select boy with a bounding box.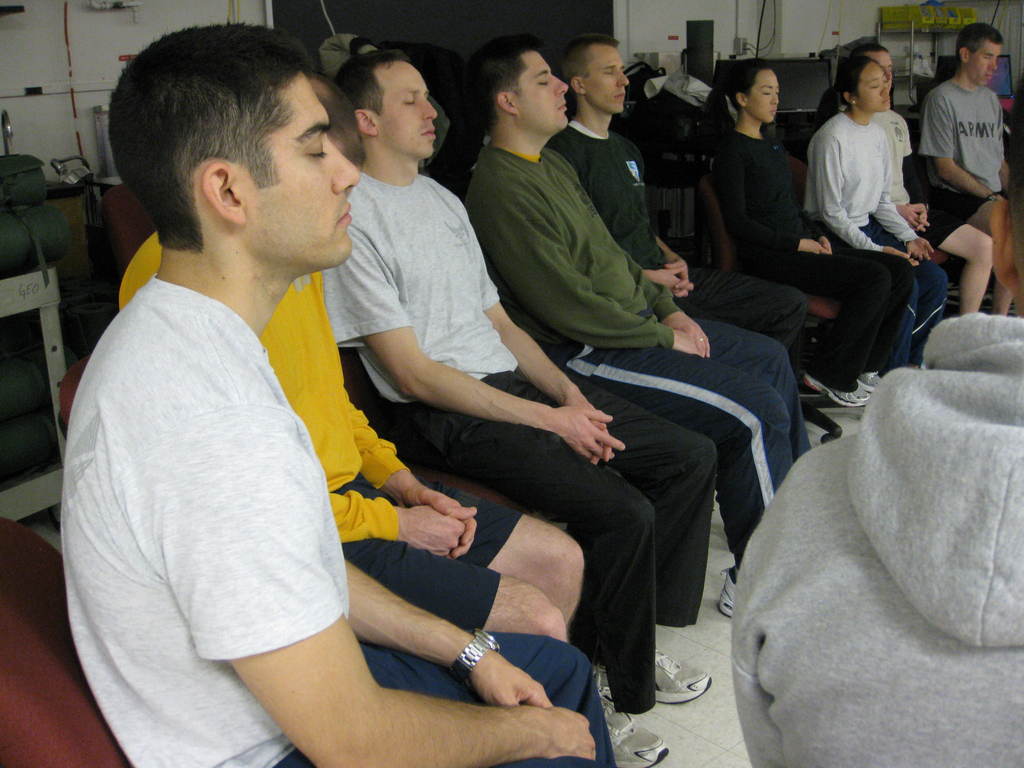
58 41 604 751.
